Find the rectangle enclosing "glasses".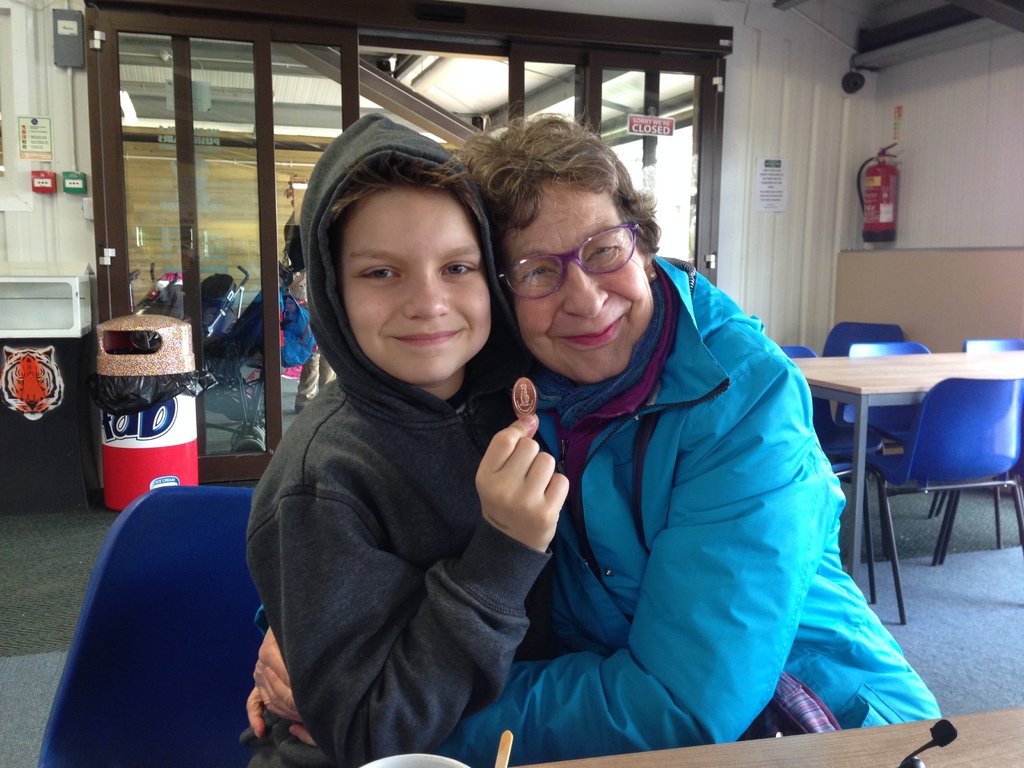
x1=489 y1=217 x2=643 y2=305.
